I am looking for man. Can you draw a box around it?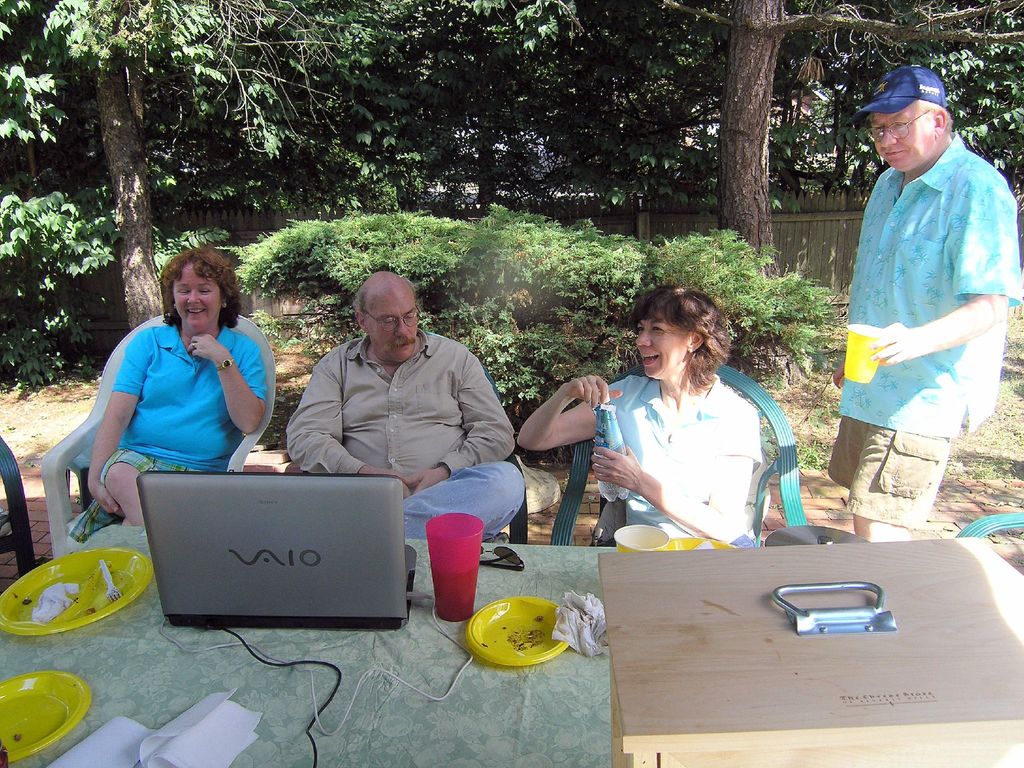
Sure, the bounding box is {"x1": 281, "y1": 257, "x2": 545, "y2": 558}.
